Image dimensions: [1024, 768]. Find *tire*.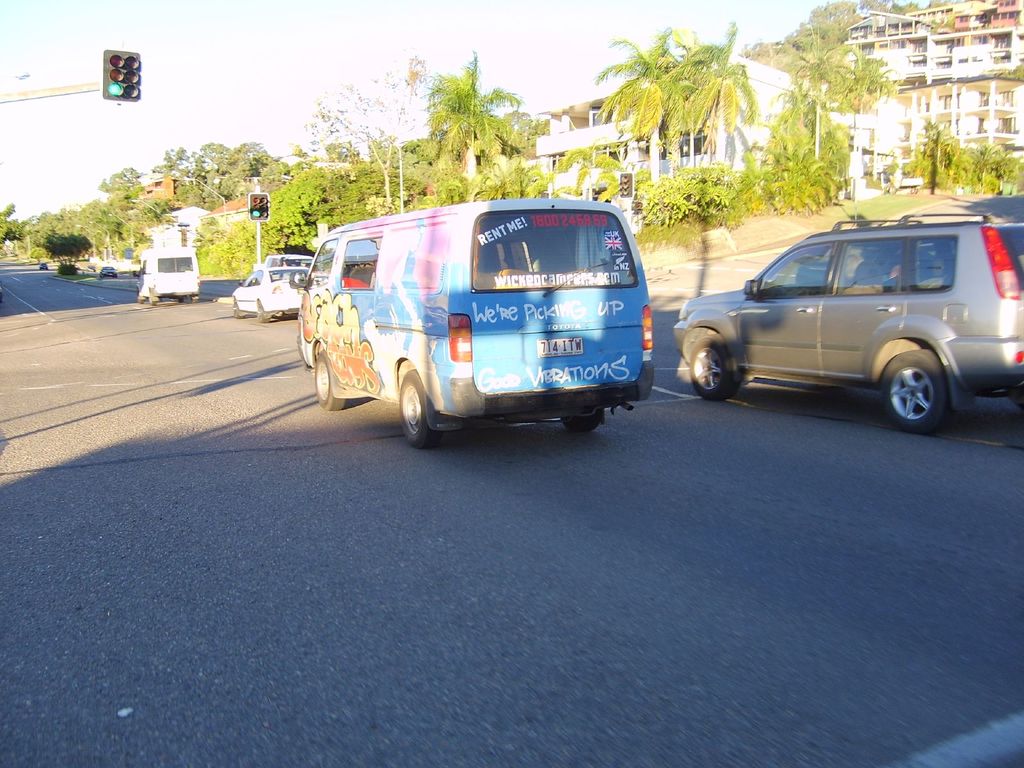
400,369,444,449.
